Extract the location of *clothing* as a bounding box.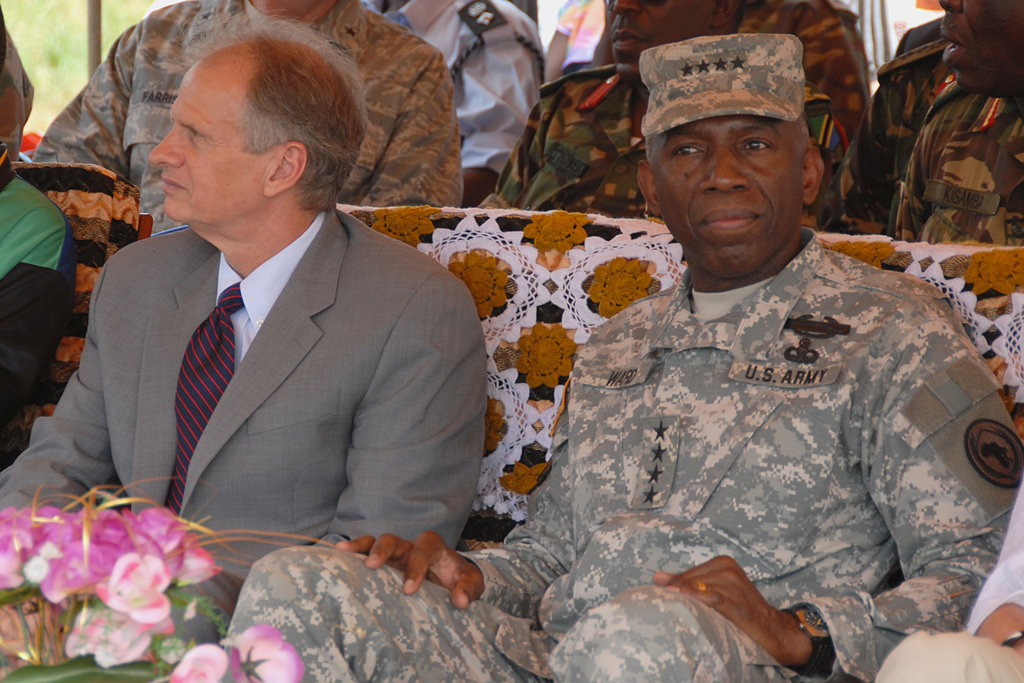
0:199:486:635.
